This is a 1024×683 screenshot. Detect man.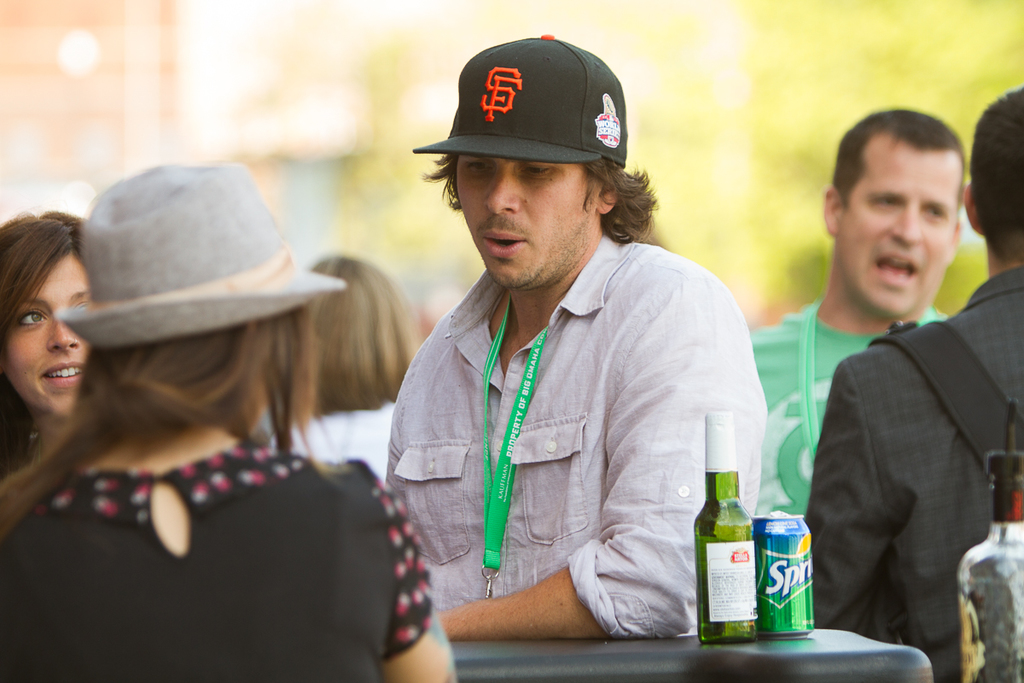
[742,103,953,509].
